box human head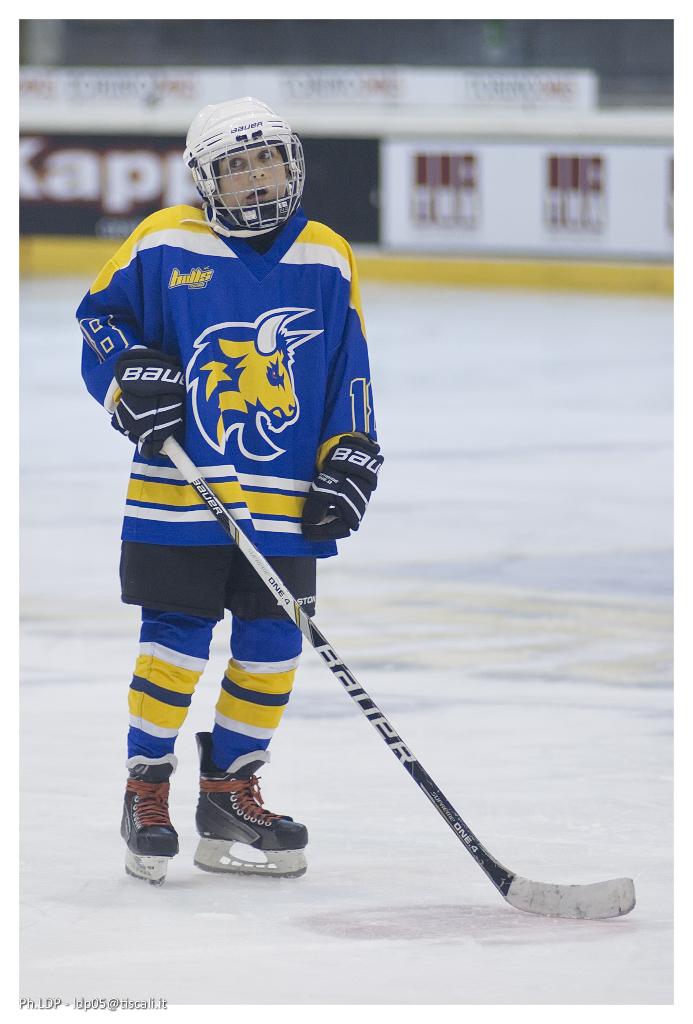
{"left": 185, "top": 97, "right": 313, "bottom": 244}
